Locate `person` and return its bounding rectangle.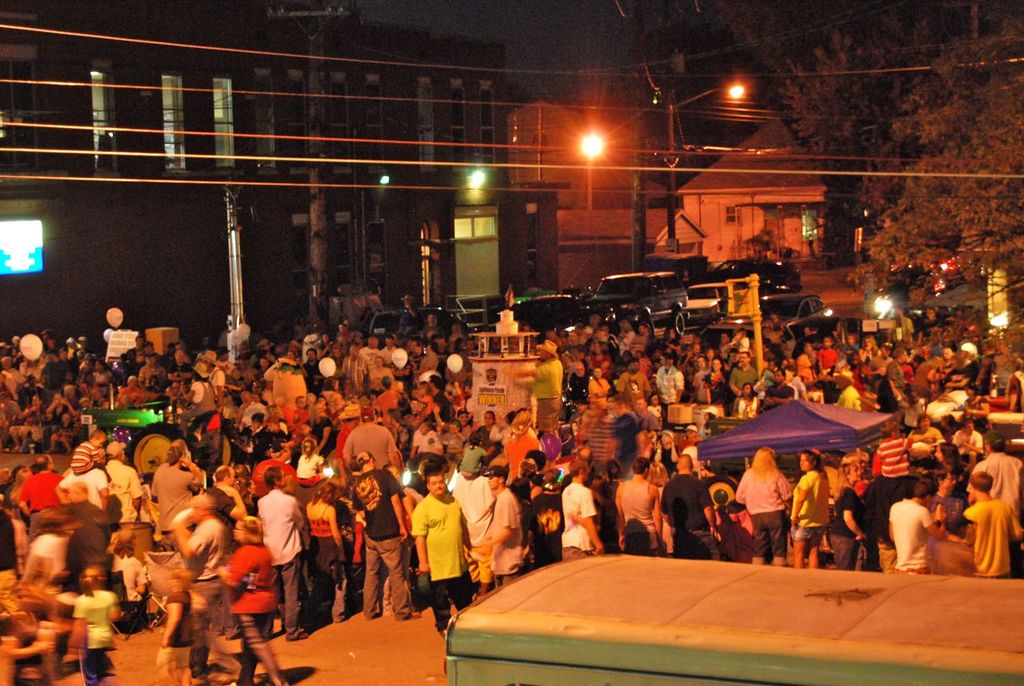
bbox=[136, 433, 214, 539].
